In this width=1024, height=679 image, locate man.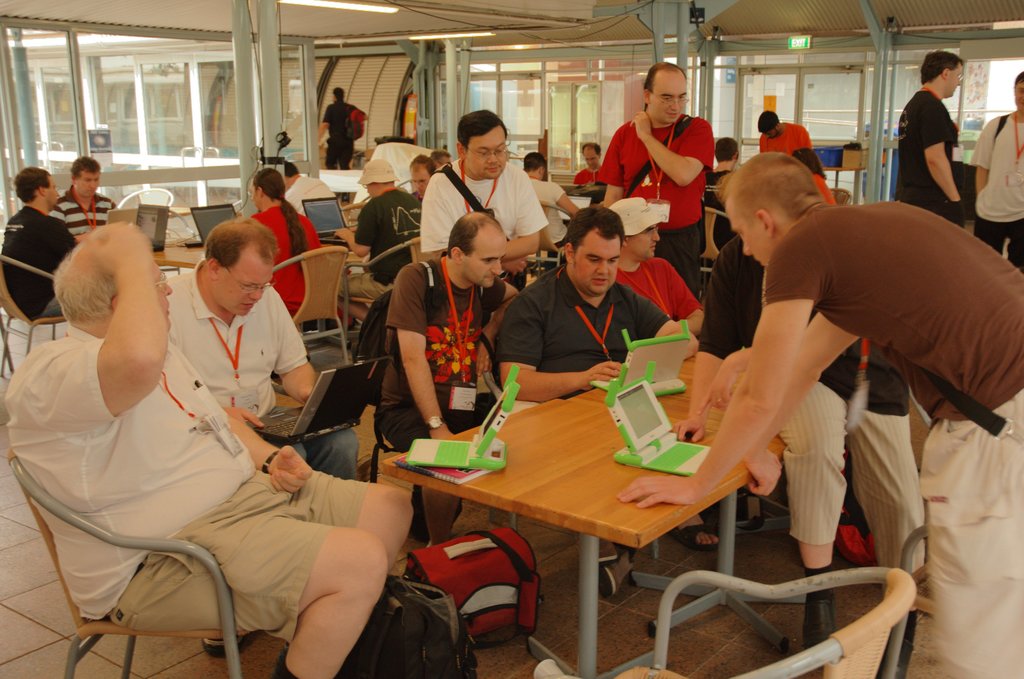
Bounding box: bbox(331, 158, 424, 327).
